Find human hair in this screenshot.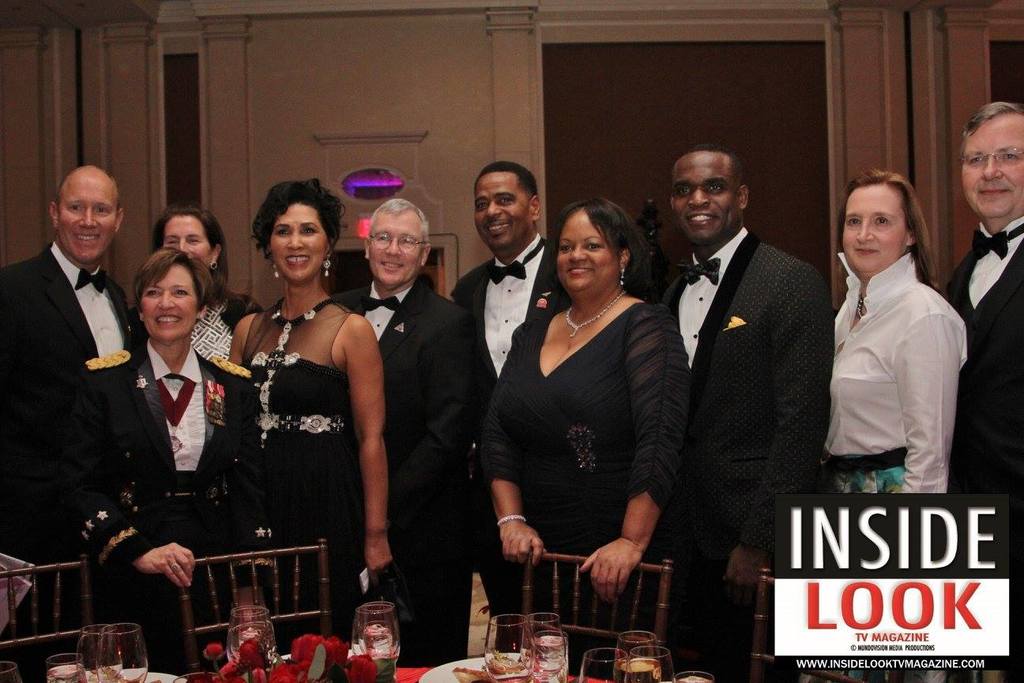
The bounding box for human hair is (left=682, top=142, right=742, bottom=191).
